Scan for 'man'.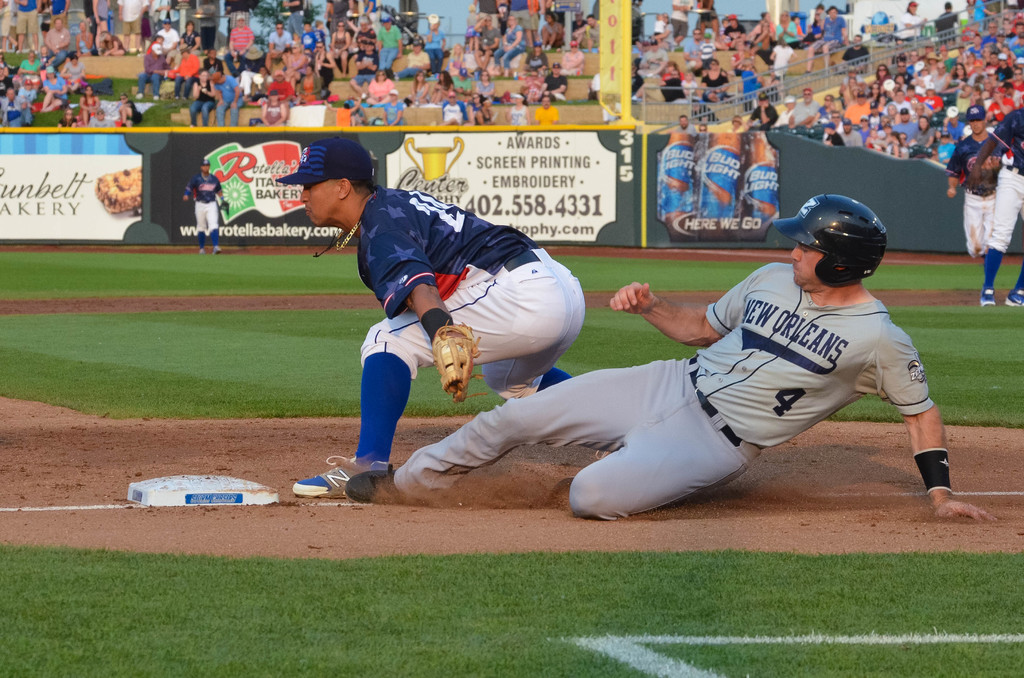
Scan result: 943 109 1011 309.
